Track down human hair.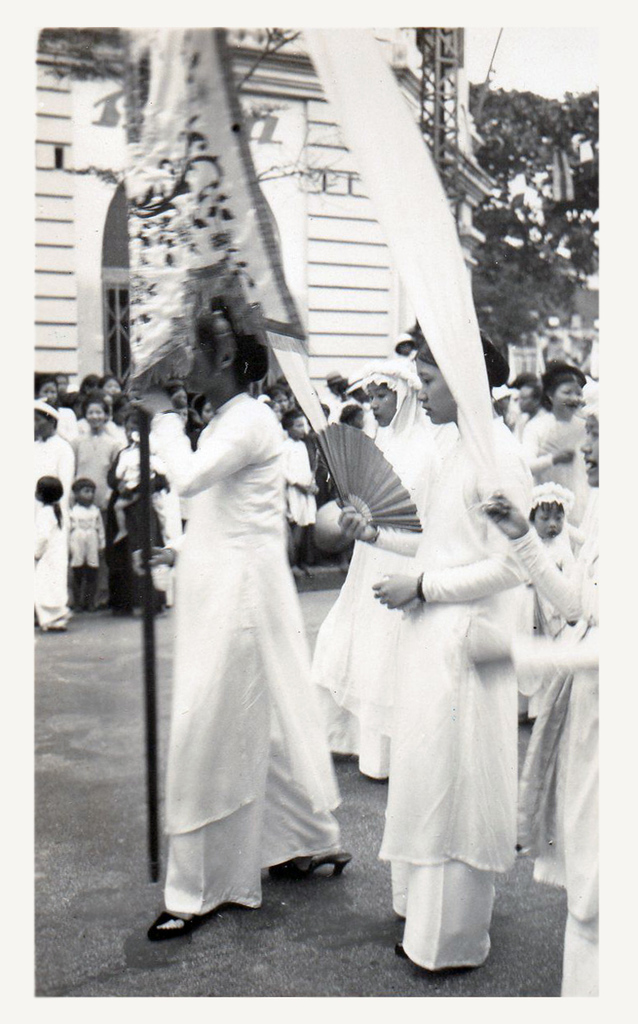
Tracked to (x1=81, y1=393, x2=109, y2=415).
